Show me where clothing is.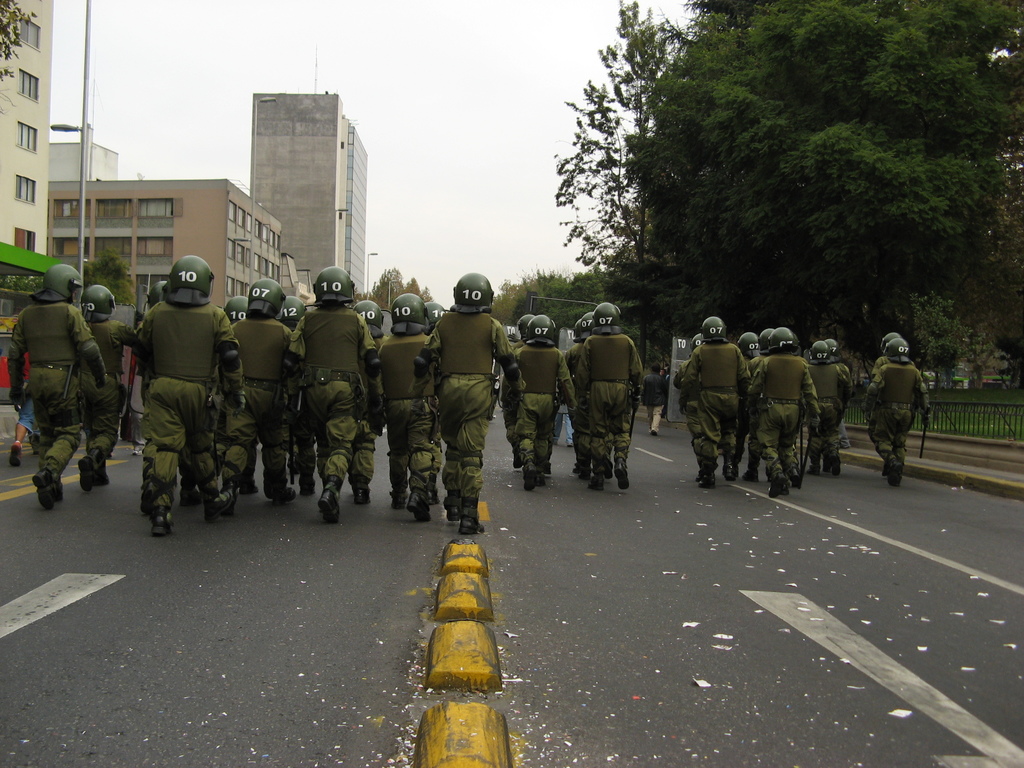
clothing is at 293:310:370:488.
